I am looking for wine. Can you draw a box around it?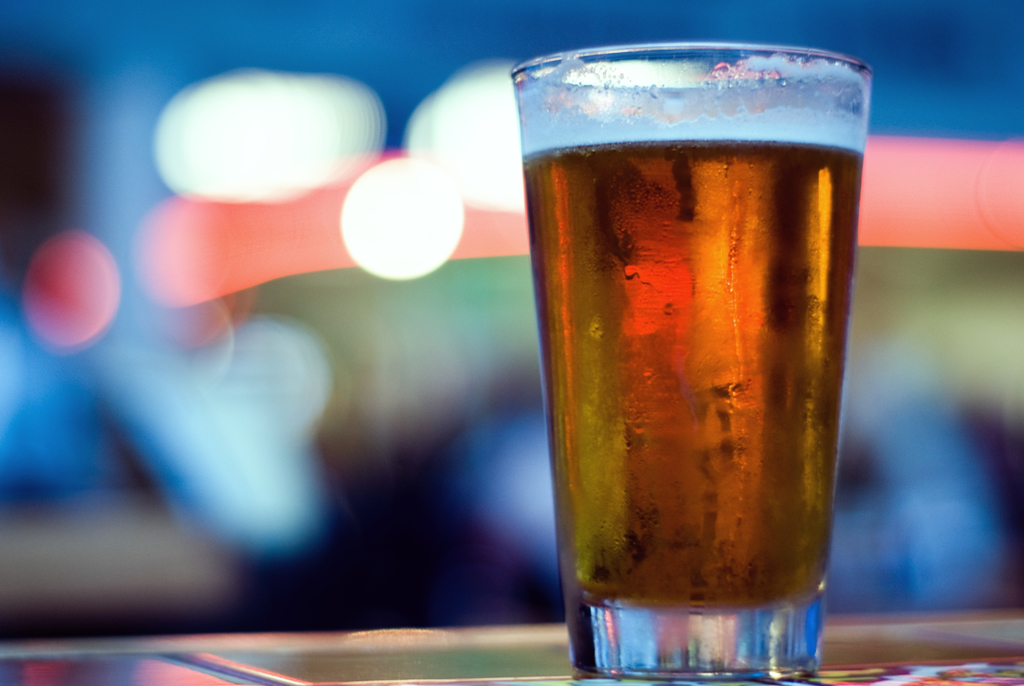
Sure, the bounding box is [left=524, top=138, right=868, bottom=610].
